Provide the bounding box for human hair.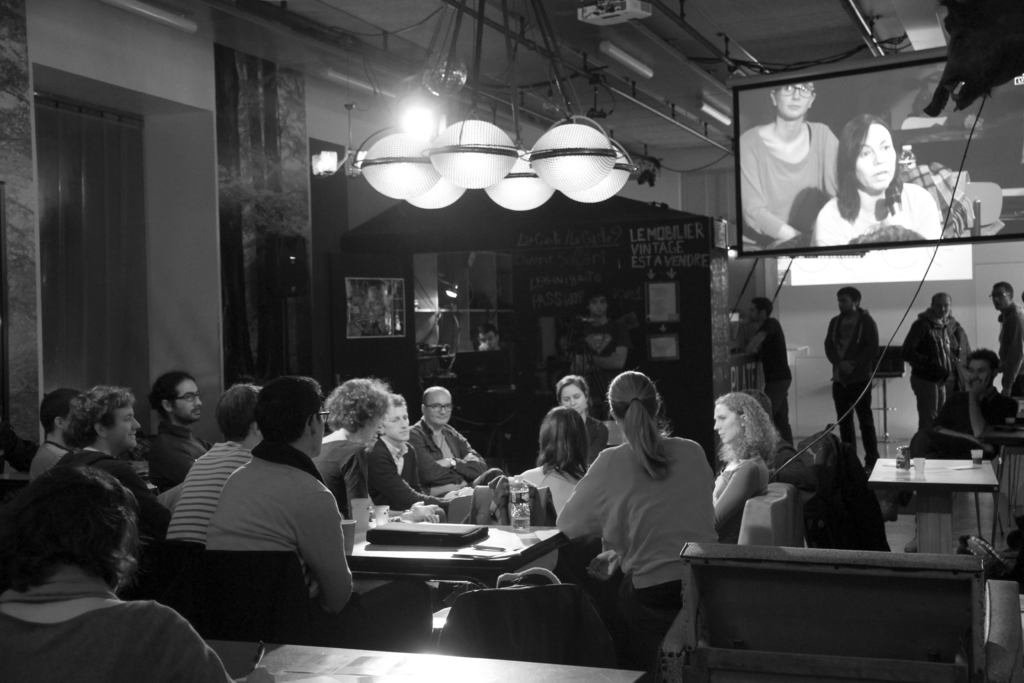
bbox=[387, 392, 406, 404].
